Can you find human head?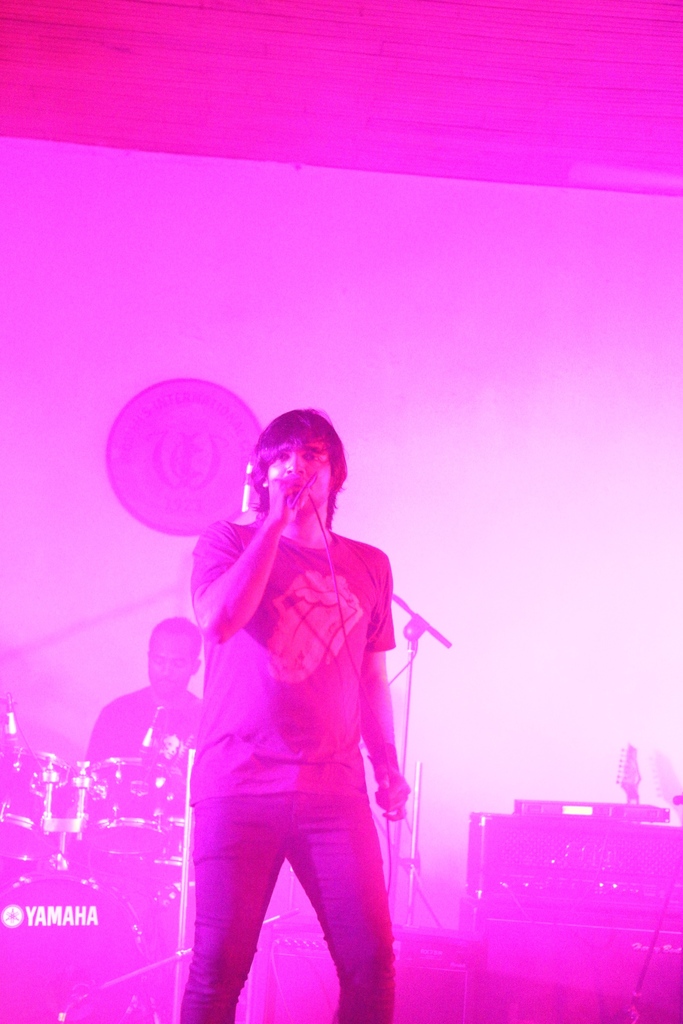
Yes, bounding box: rect(233, 404, 349, 517).
